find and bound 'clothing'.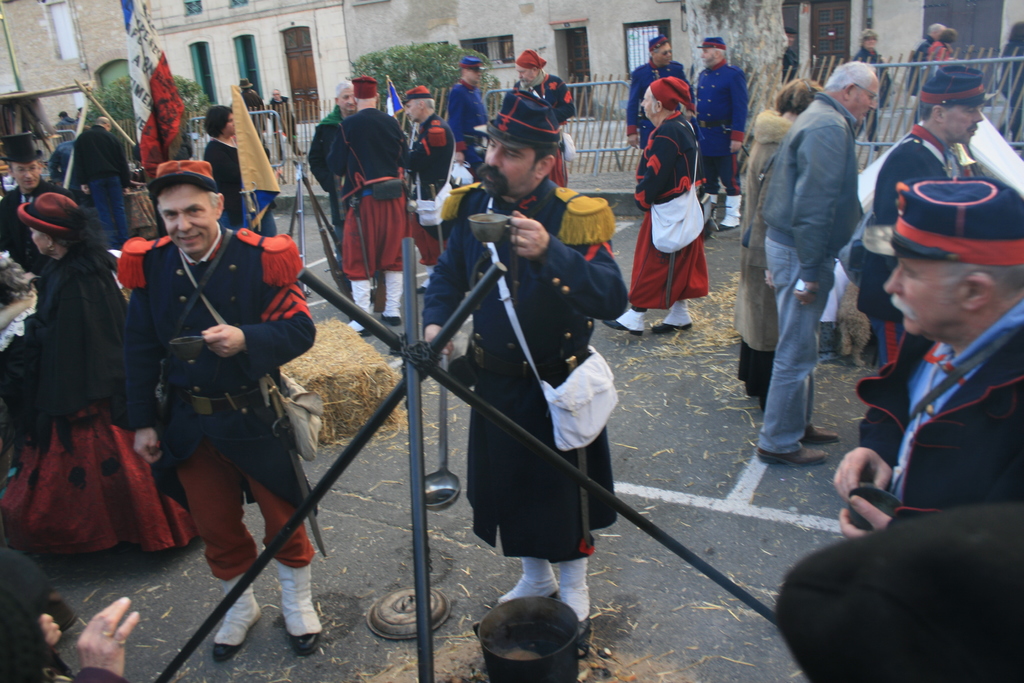
Bound: 693:60:748:194.
